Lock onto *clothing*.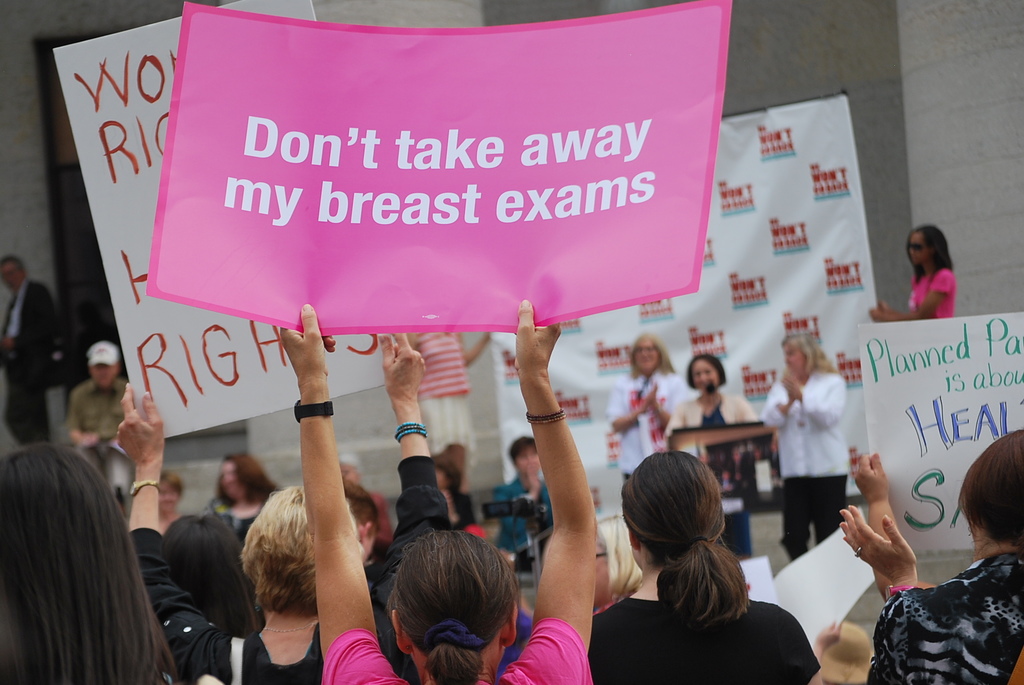
Locked: locate(202, 496, 261, 543).
